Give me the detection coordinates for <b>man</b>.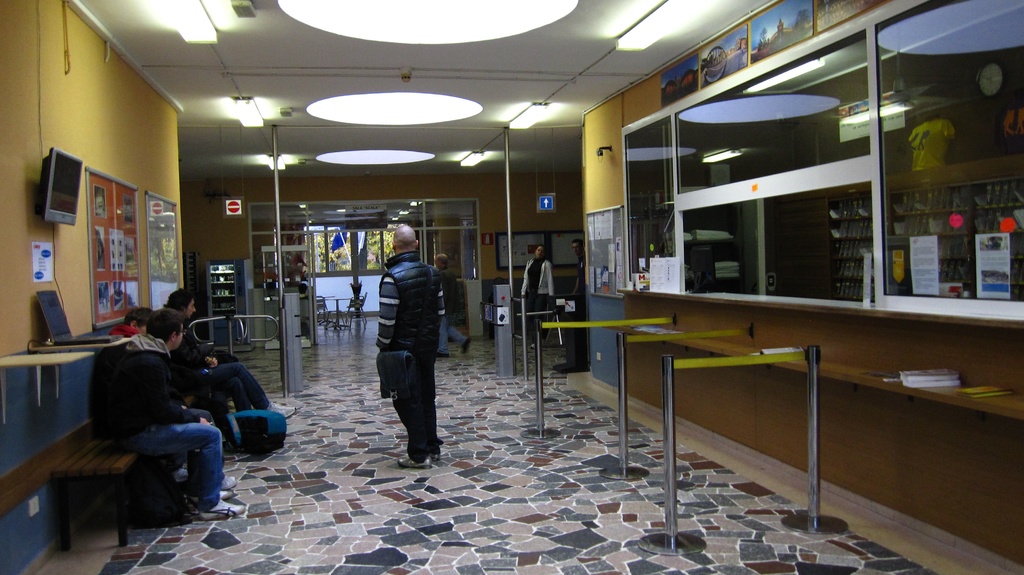
[x1=362, y1=224, x2=446, y2=461].
